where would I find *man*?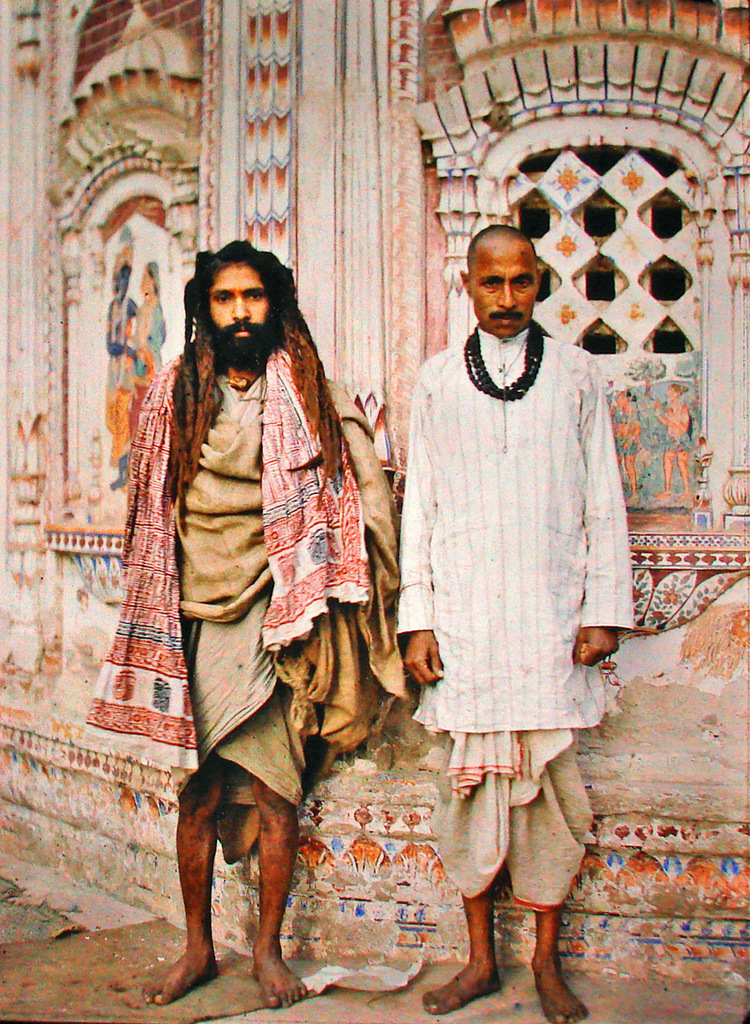
At locate(379, 202, 649, 982).
